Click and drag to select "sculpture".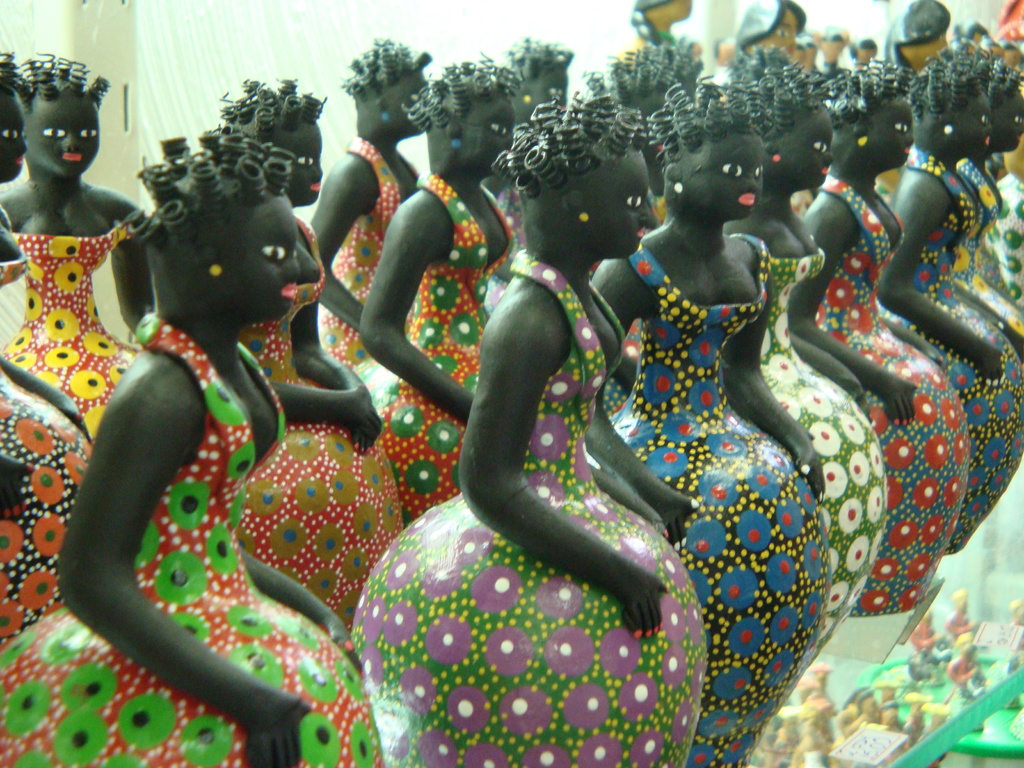
Selection: crop(735, 0, 804, 61).
